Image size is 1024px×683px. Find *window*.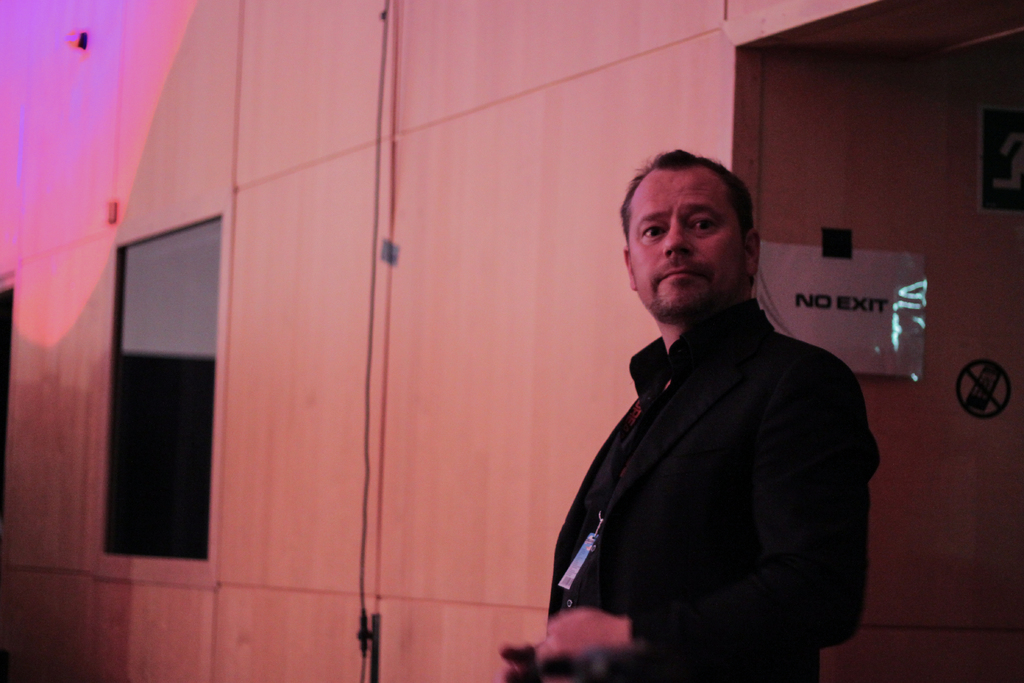
104, 196, 220, 559.
